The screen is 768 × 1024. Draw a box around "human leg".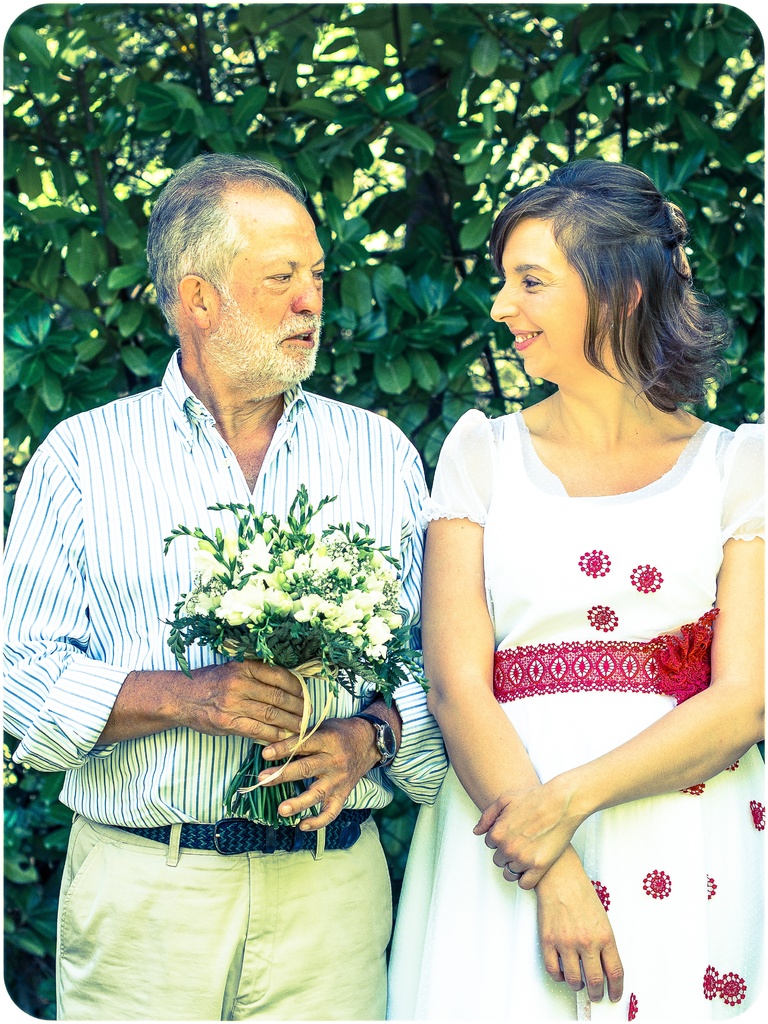
62, 812, 244, 1023.
